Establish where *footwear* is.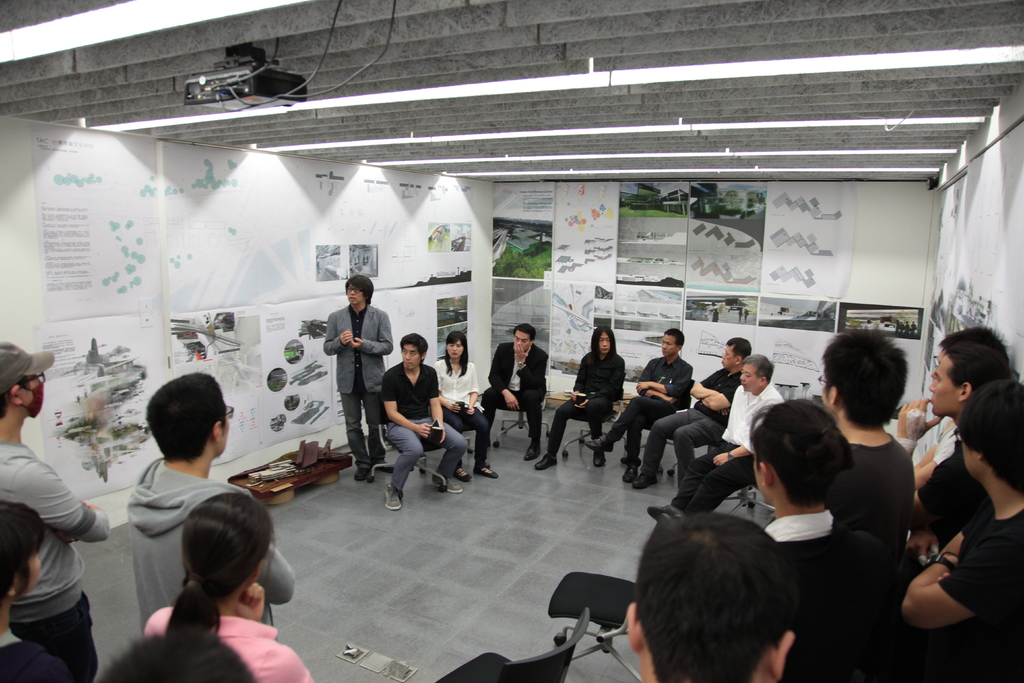
Established at [x1=655, y1=513, x2=670, y2=536].
